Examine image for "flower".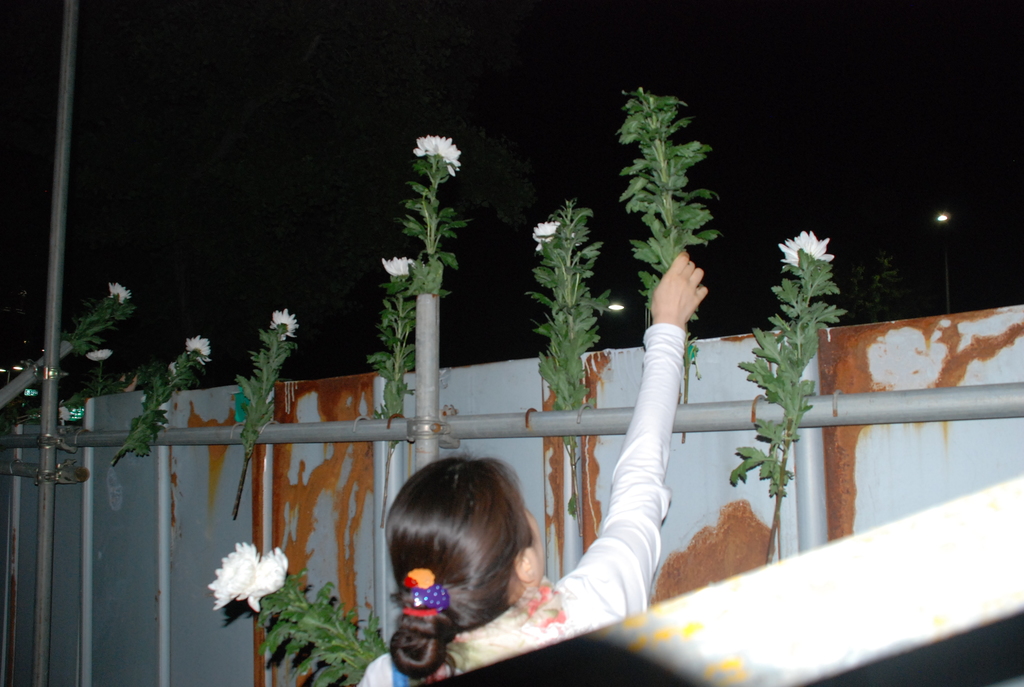
Examination result: [776, 229, 833, 269].
